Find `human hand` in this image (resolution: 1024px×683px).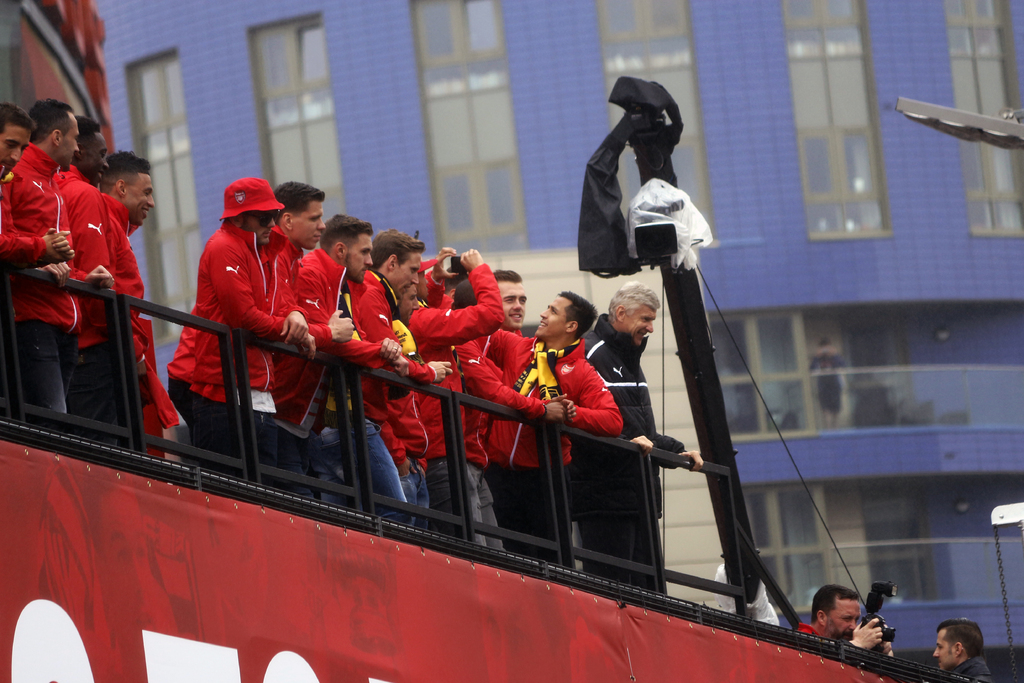
rect(375, 338, 402, 364).
